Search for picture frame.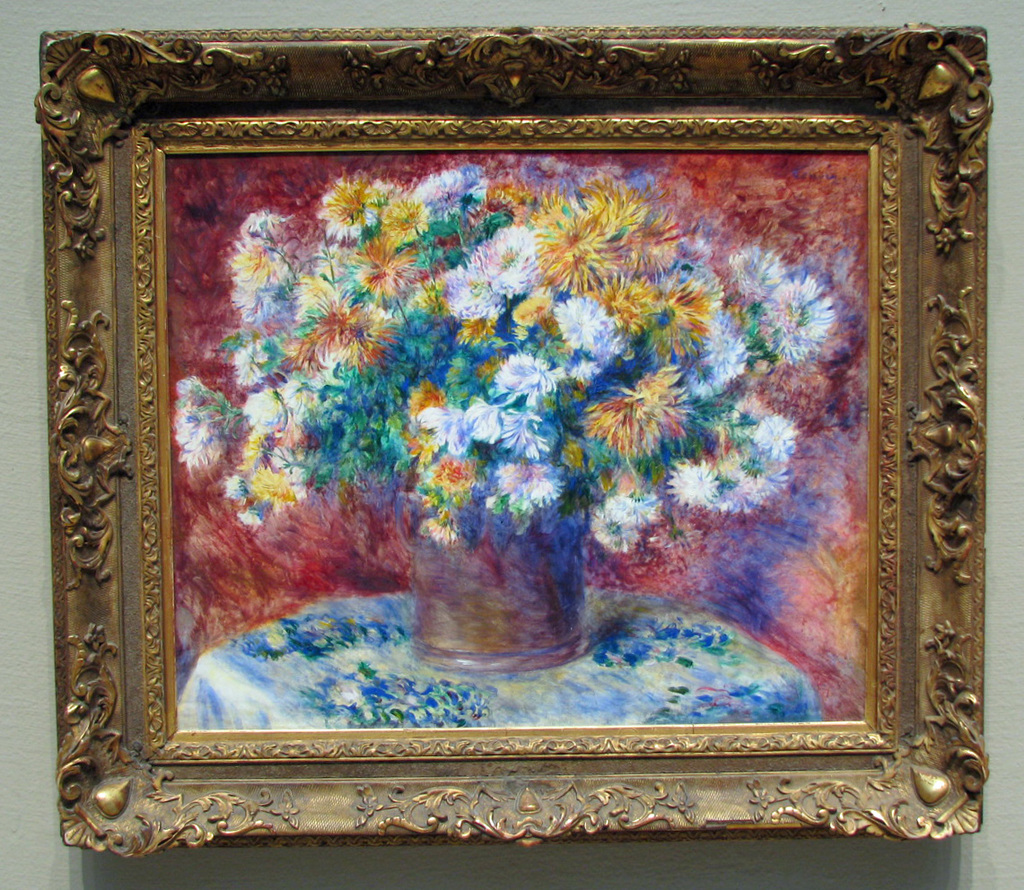
Found at (0, 4, 1023, 889).
